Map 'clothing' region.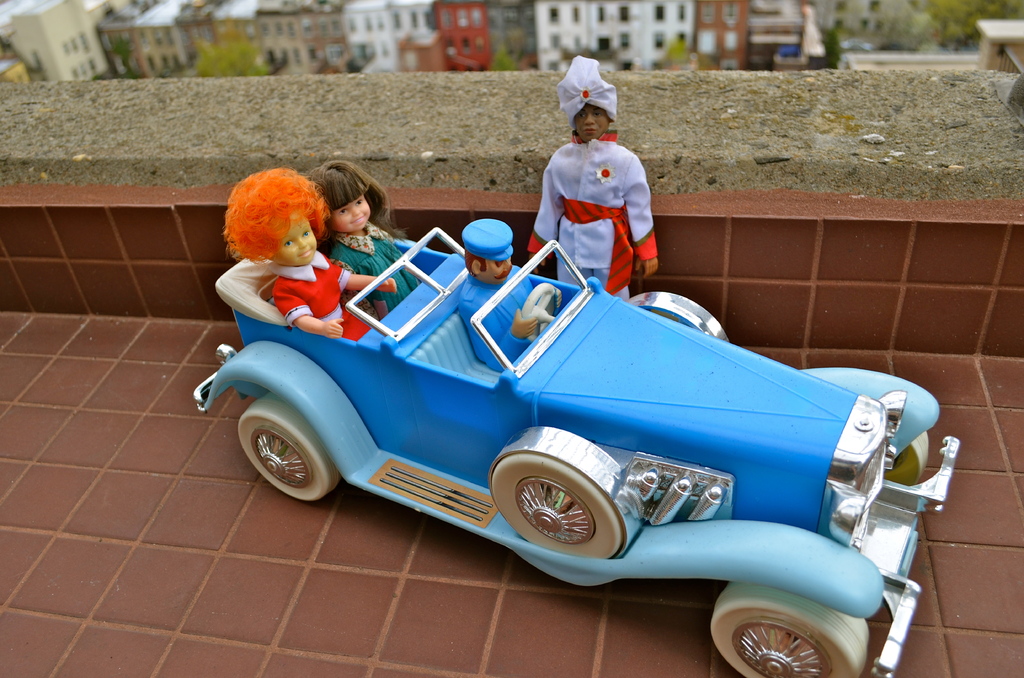
Mapped to 274, 251, 372, 341.
